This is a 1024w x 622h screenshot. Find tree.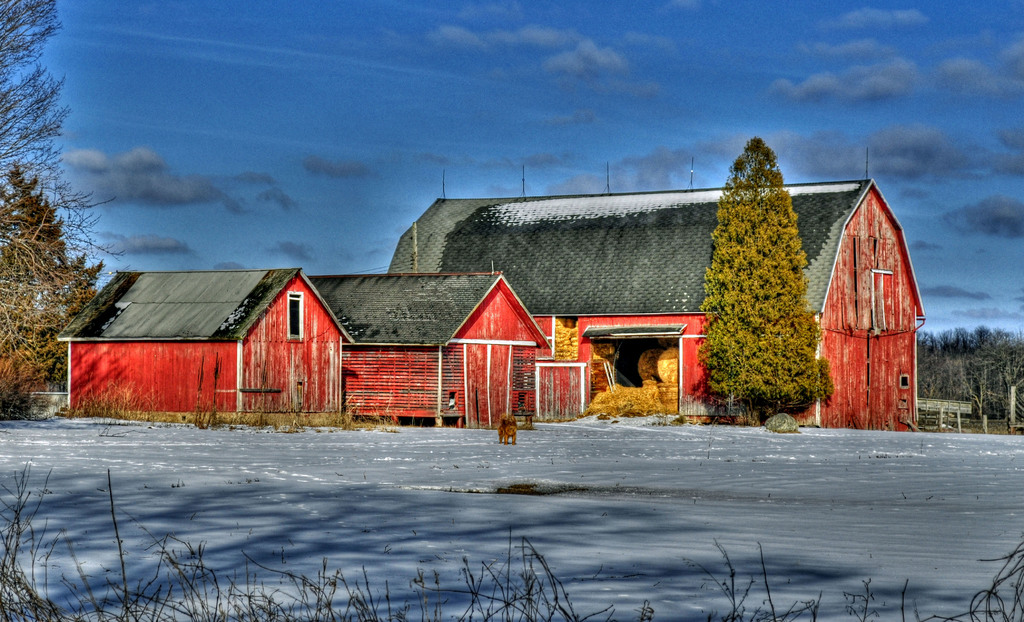
Bounding box: locate(698, 132, 834, 436).
